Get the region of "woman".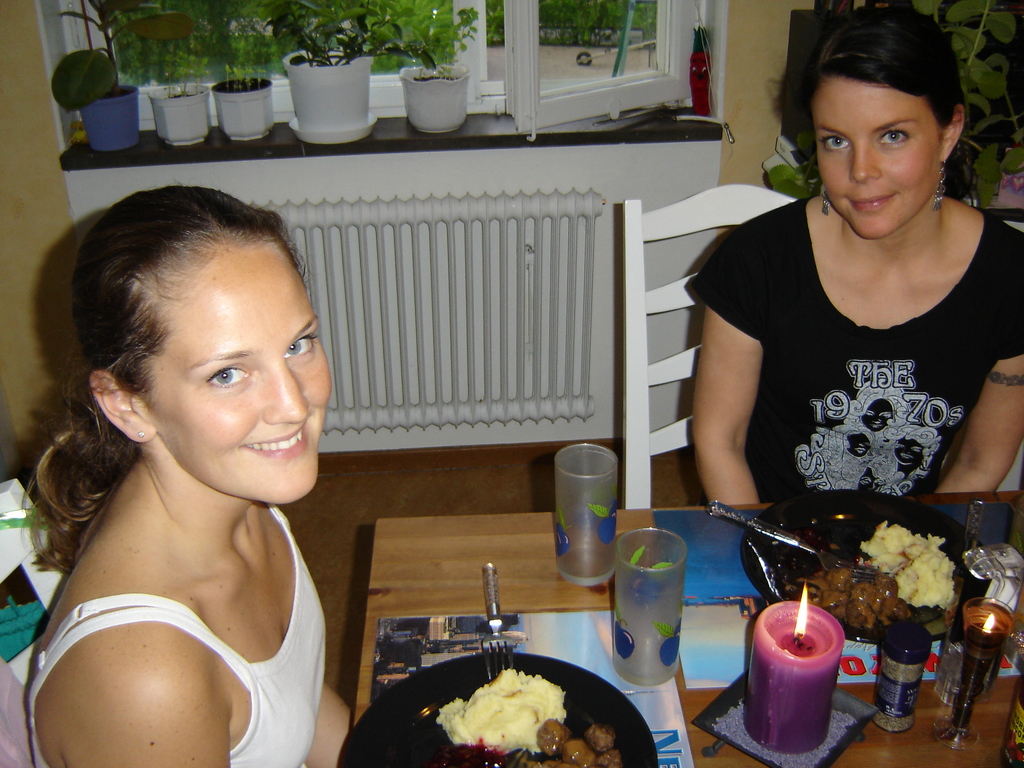
[690, 3, 1023, 505].
